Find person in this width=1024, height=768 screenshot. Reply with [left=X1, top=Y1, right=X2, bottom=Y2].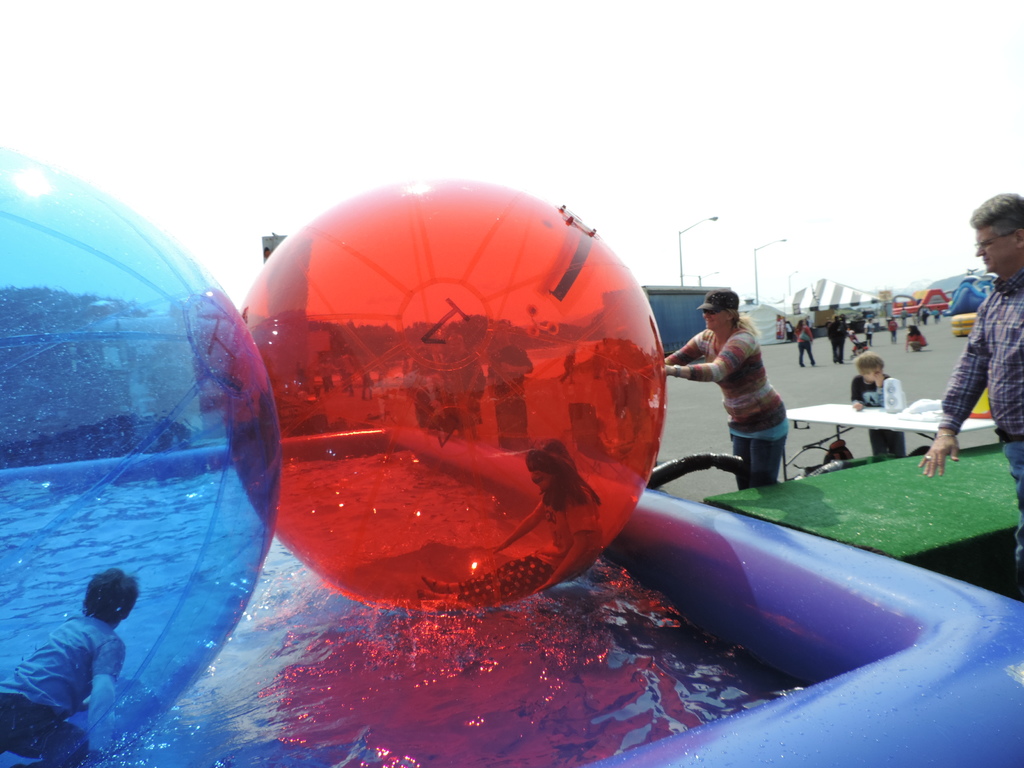
[left=677, top=288, right=792, bottom=501].
